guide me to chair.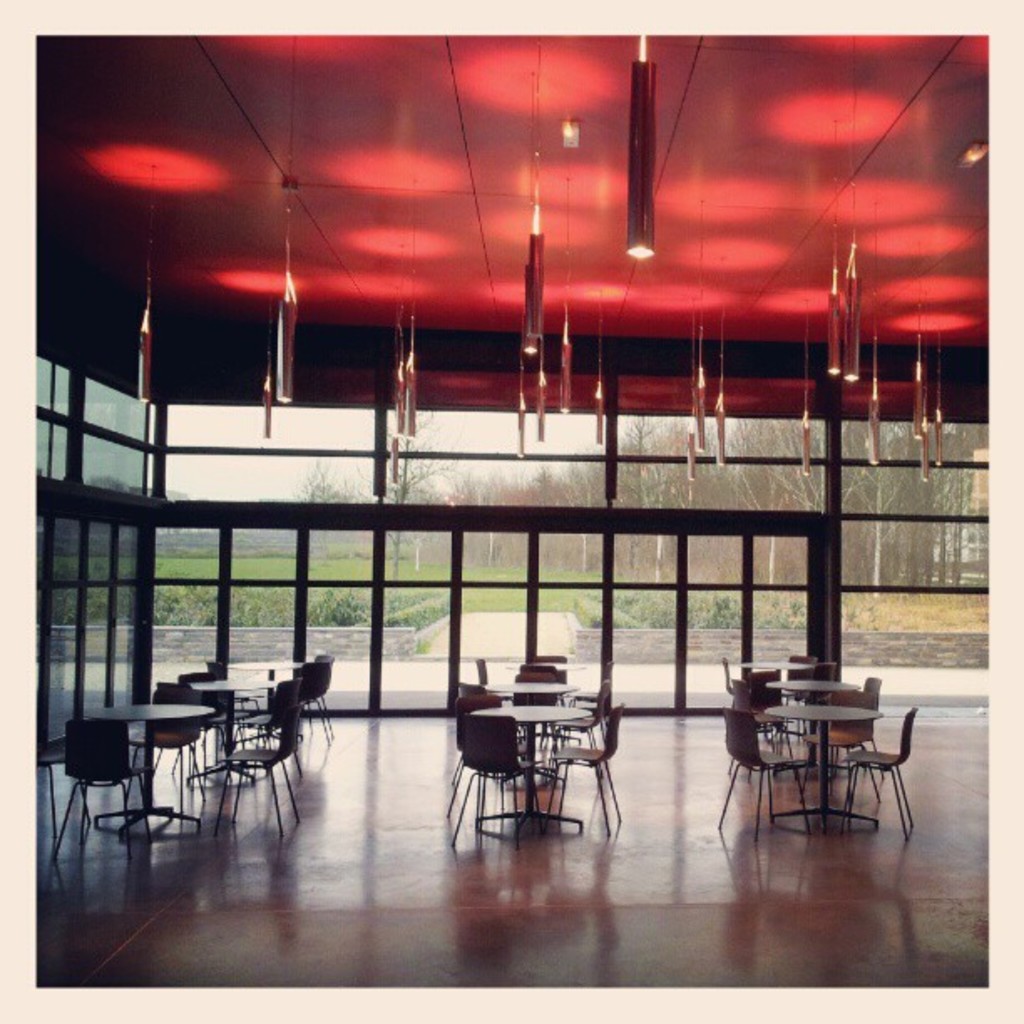
Guidance: 863:671:888:790.
